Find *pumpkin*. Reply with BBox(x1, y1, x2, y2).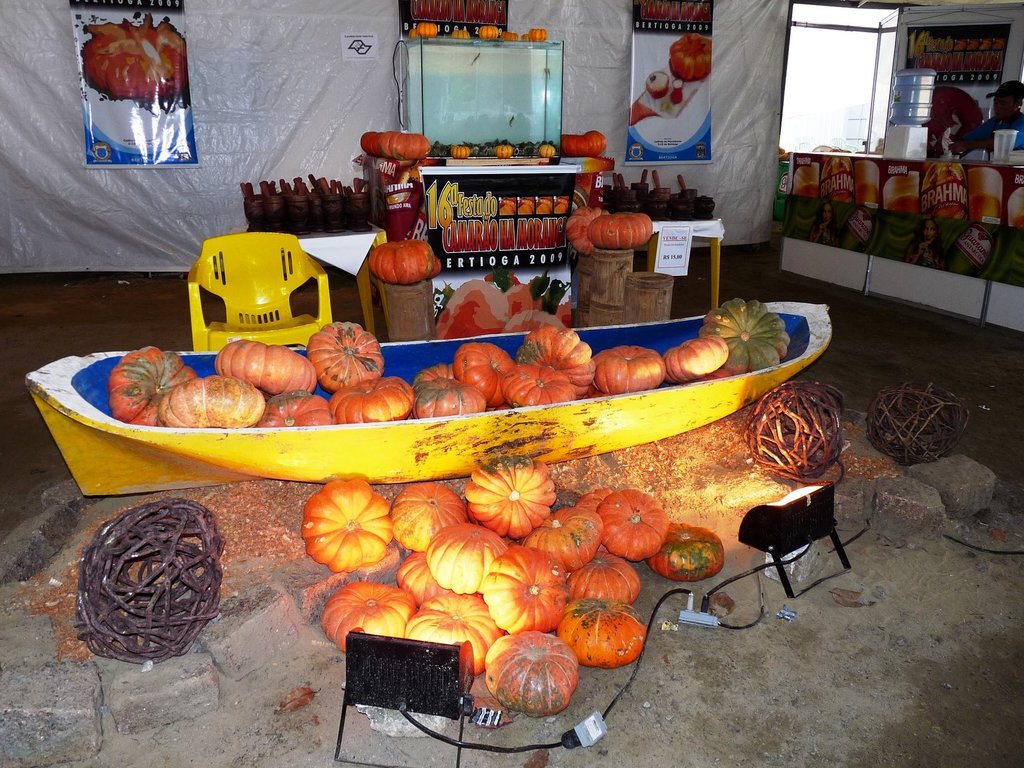
BBox(370, 236, 440, 283).
